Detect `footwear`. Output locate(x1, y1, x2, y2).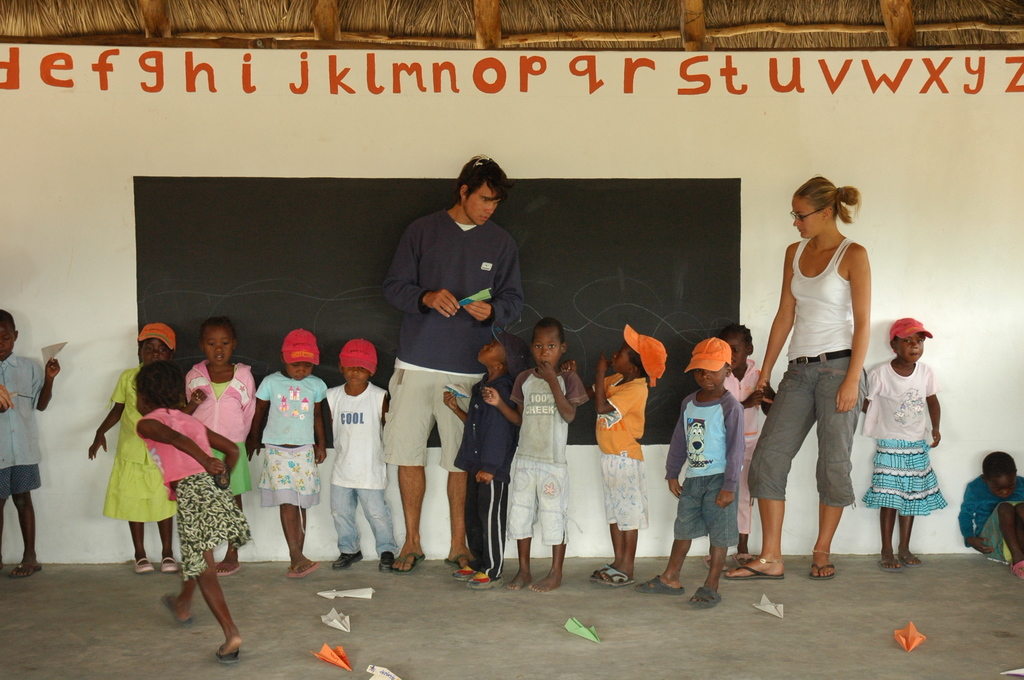
locate(871, 555, 899, 572).
